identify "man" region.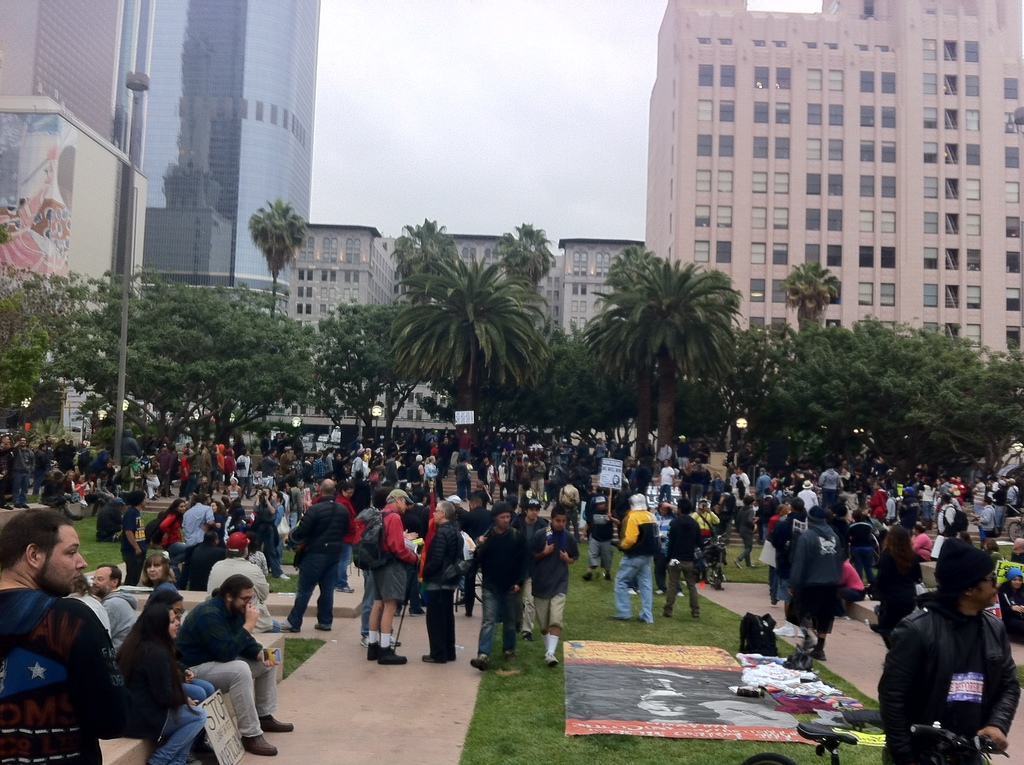
Region: {"x1": 501, "y1": 448, "x2": 524, "y2": 496}.
